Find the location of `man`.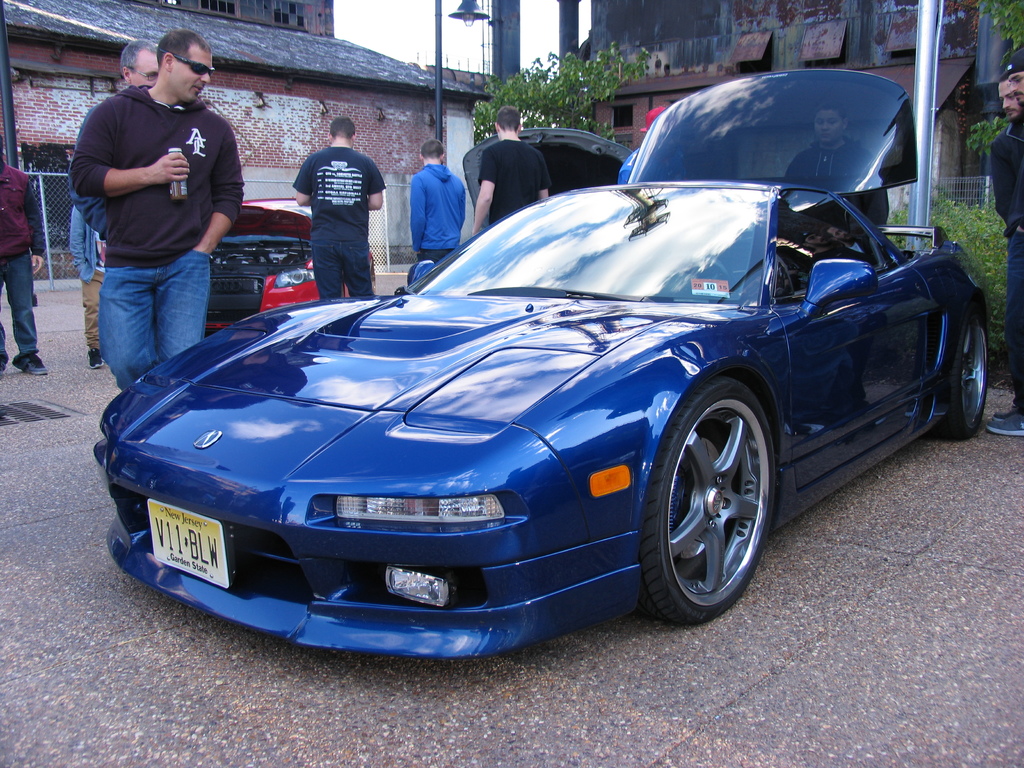
Location: Rect(473, 107, 552, 239).
